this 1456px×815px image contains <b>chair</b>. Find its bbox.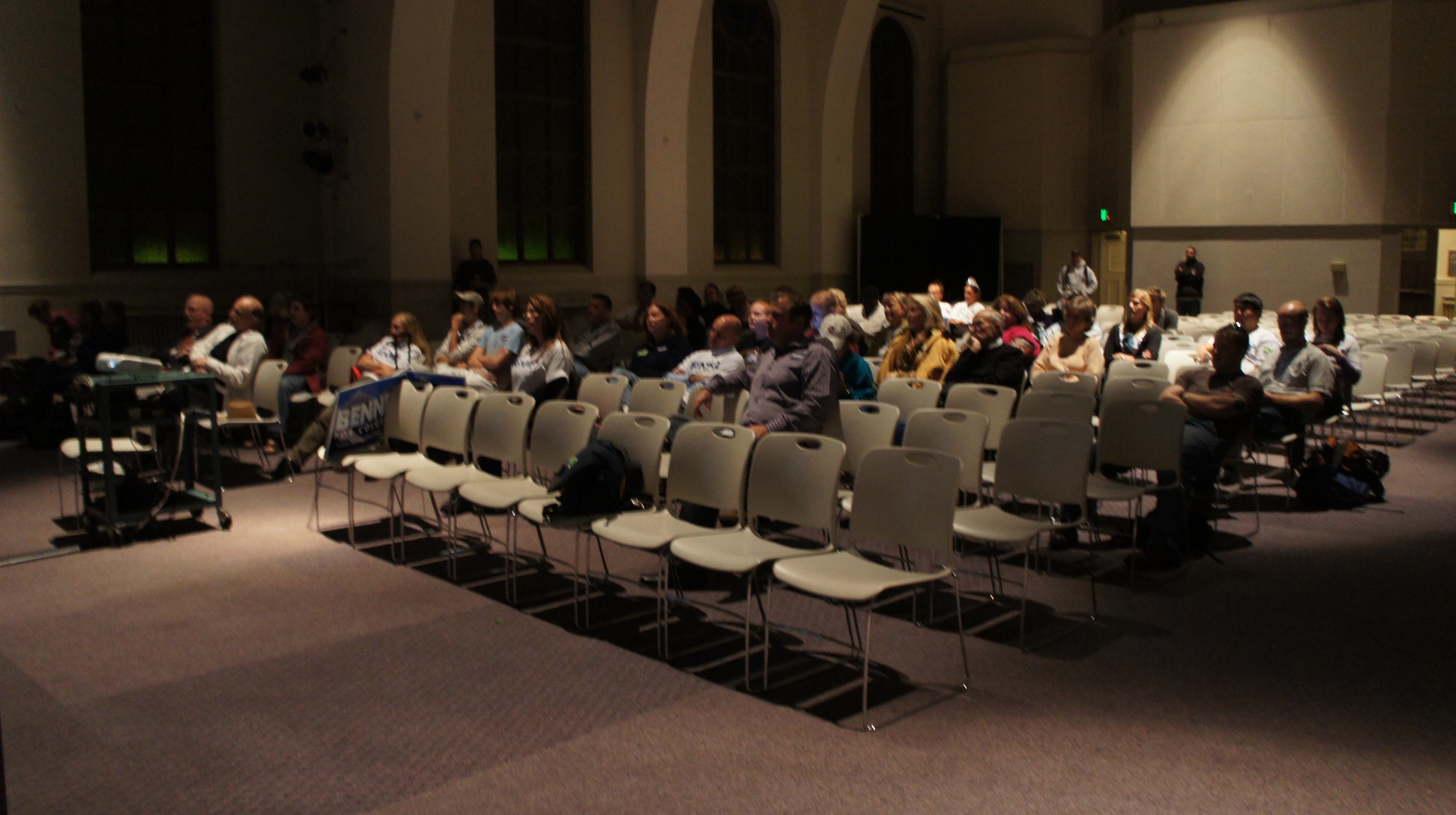
338,199,417,307.
